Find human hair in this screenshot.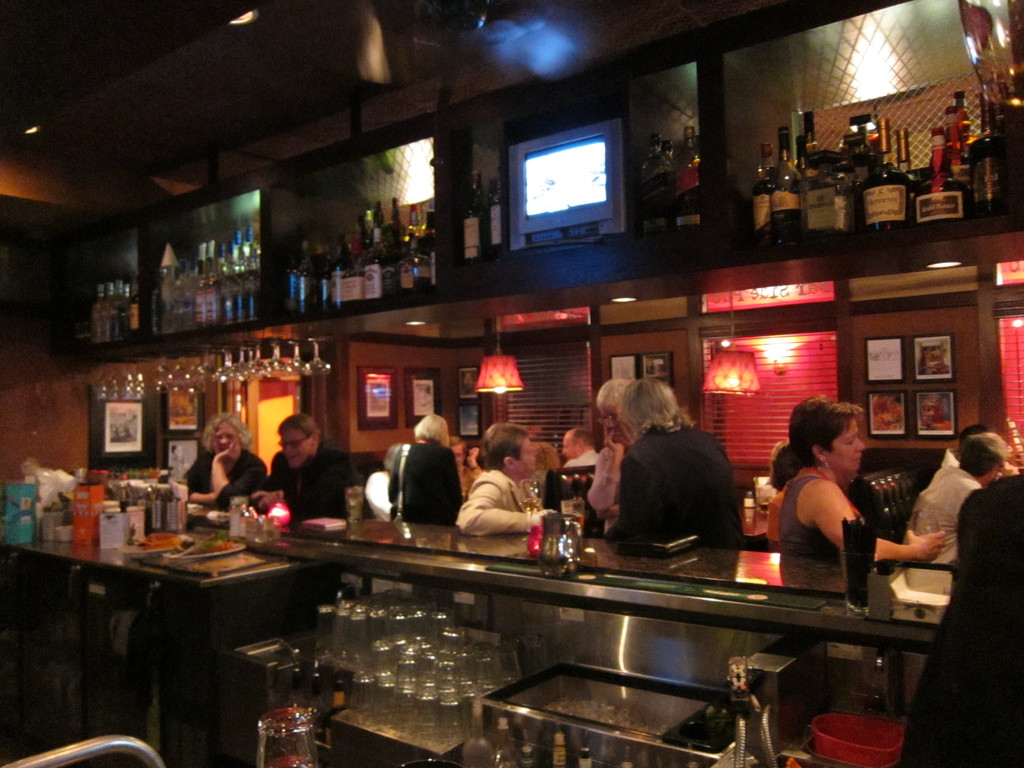
The bounding box for human hair is region(614, 375, 690, 436).
